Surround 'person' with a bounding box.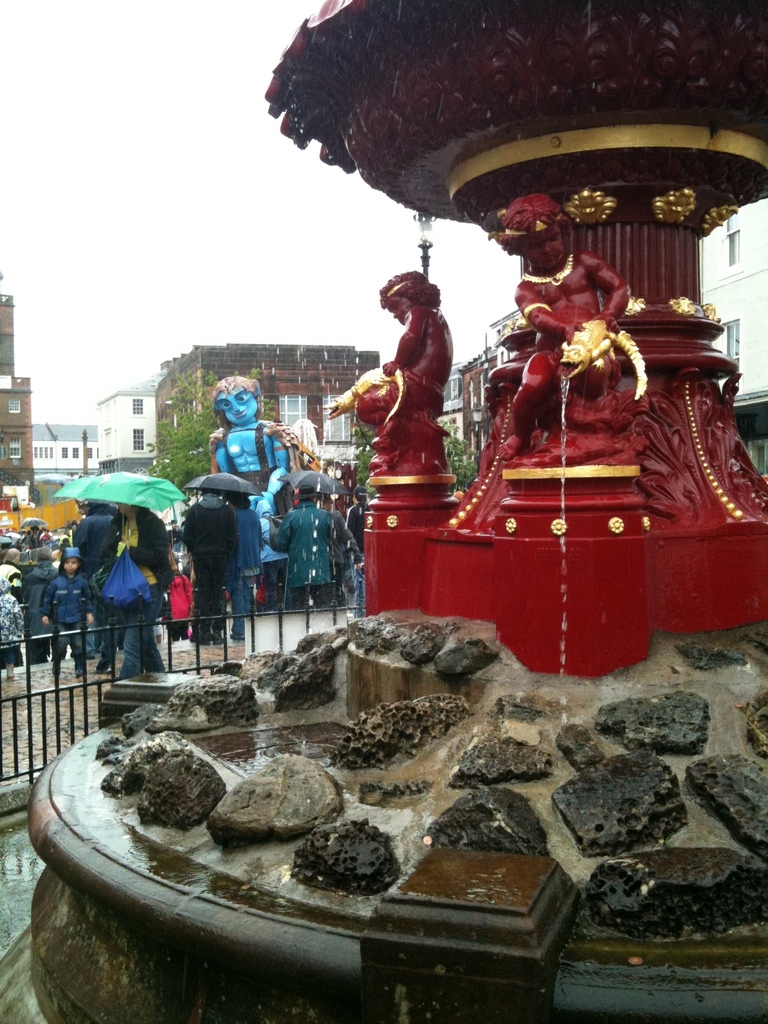
box(496, 194, 634, 458).
